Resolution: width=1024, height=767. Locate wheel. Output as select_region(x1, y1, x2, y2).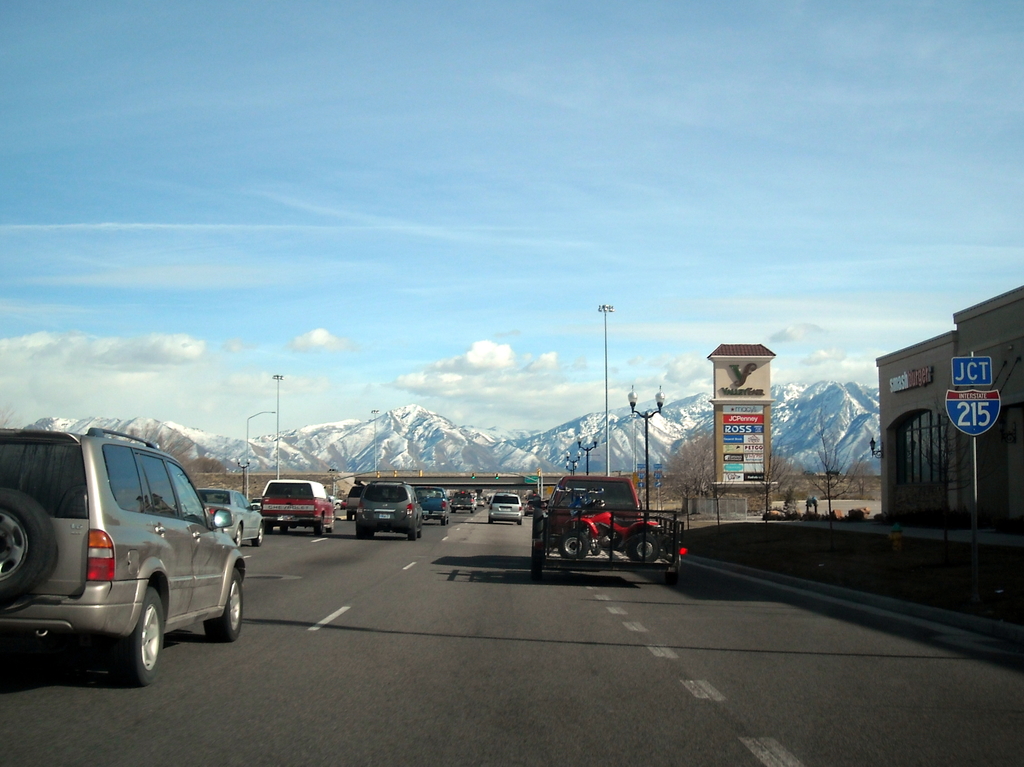
select_region(280, 523, 289, 533).
